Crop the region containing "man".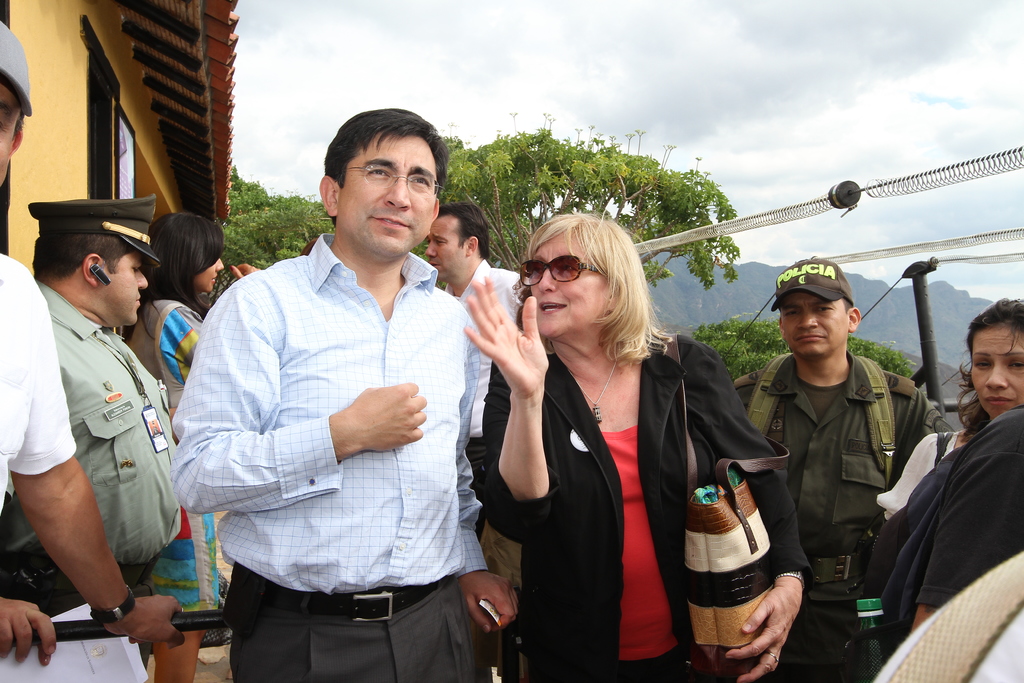
Crop region: 716,253,943,682.
